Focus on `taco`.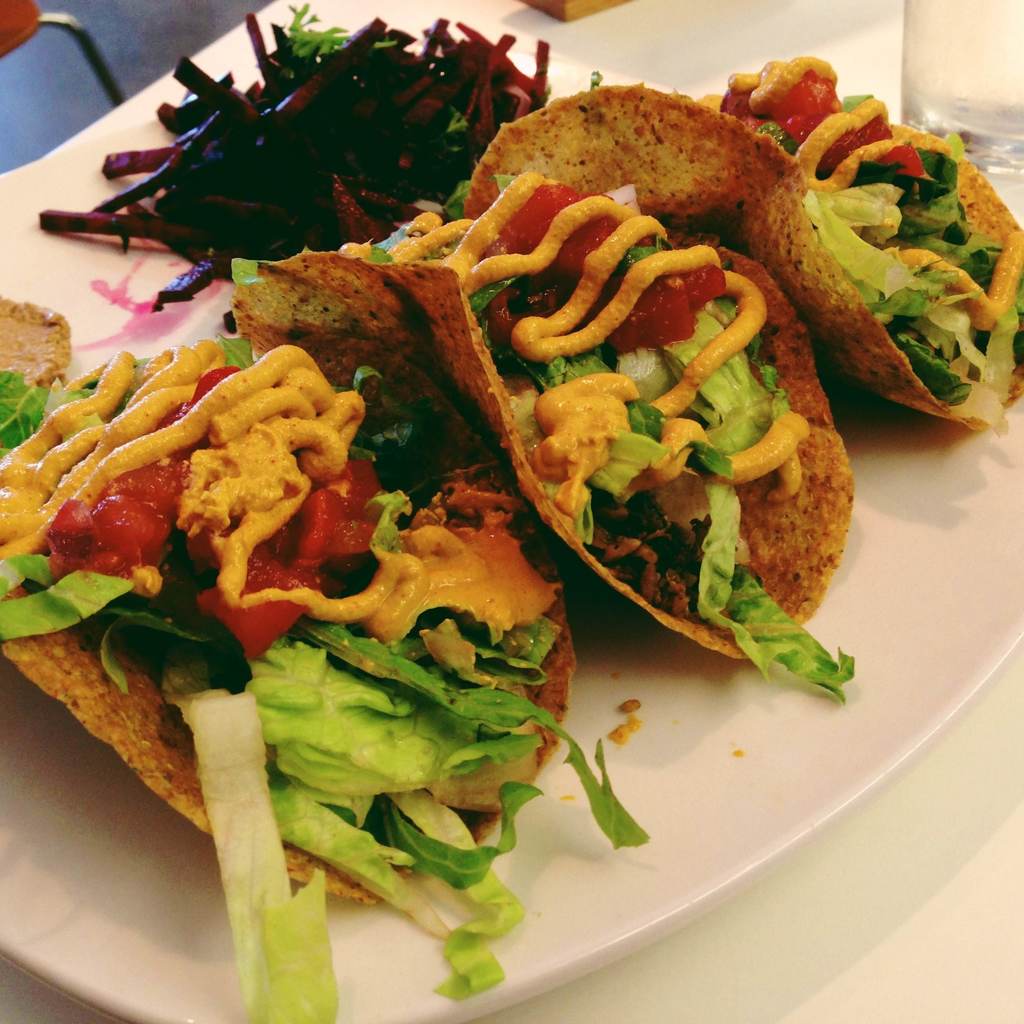
Focused at x1=228 y1=166 x2=856 y2=755.
